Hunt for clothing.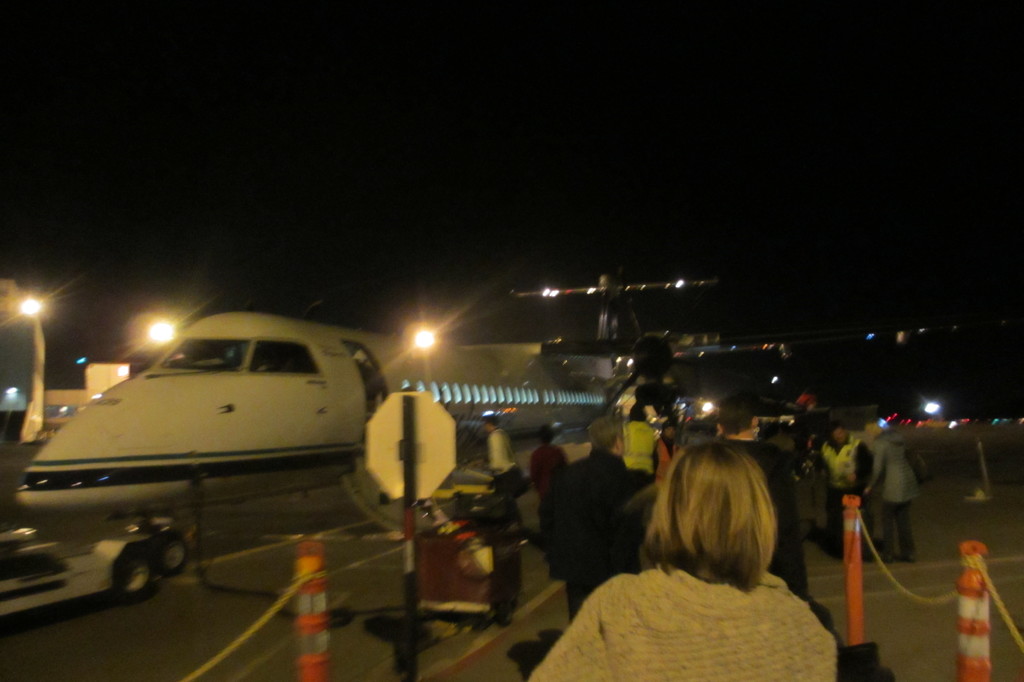
Hunted down at bbox=(617, 413, 659, 487).
